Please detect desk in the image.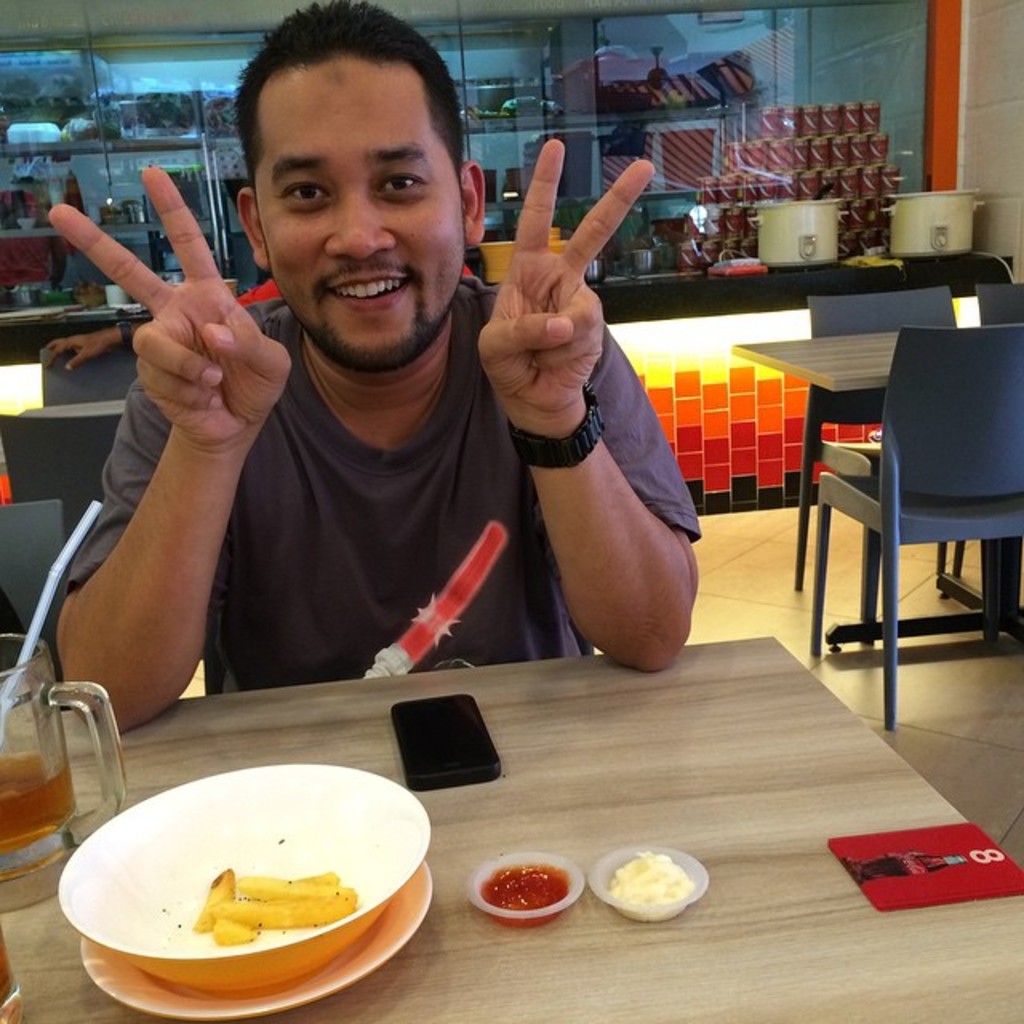
(left=0, top=626, right=1022, bottom=1022).
